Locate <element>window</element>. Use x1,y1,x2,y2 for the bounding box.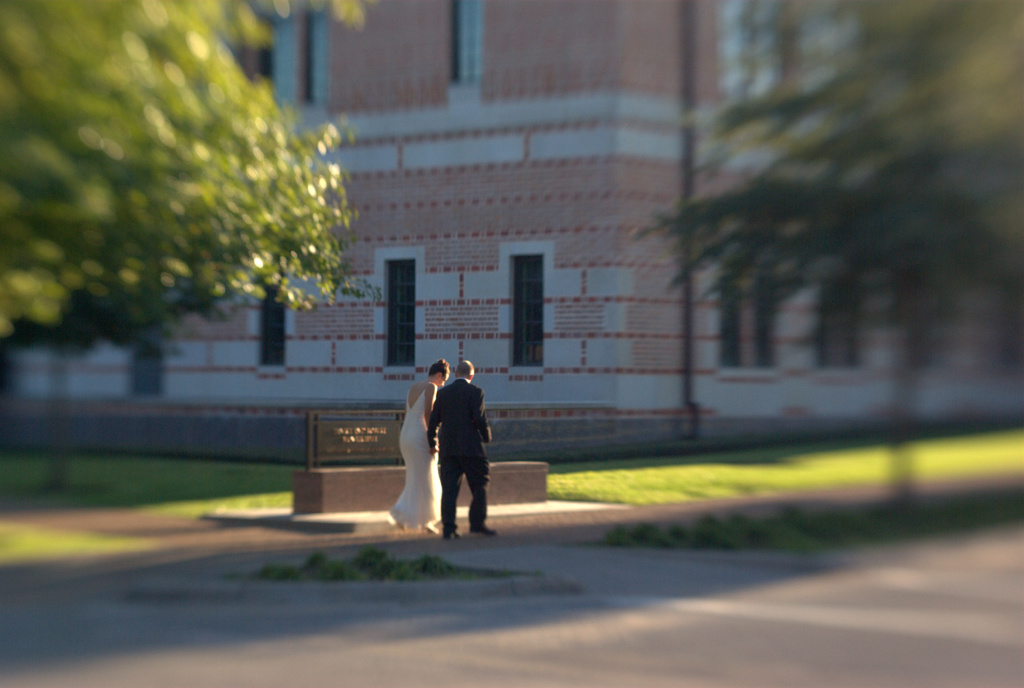
254,296,289,372.
